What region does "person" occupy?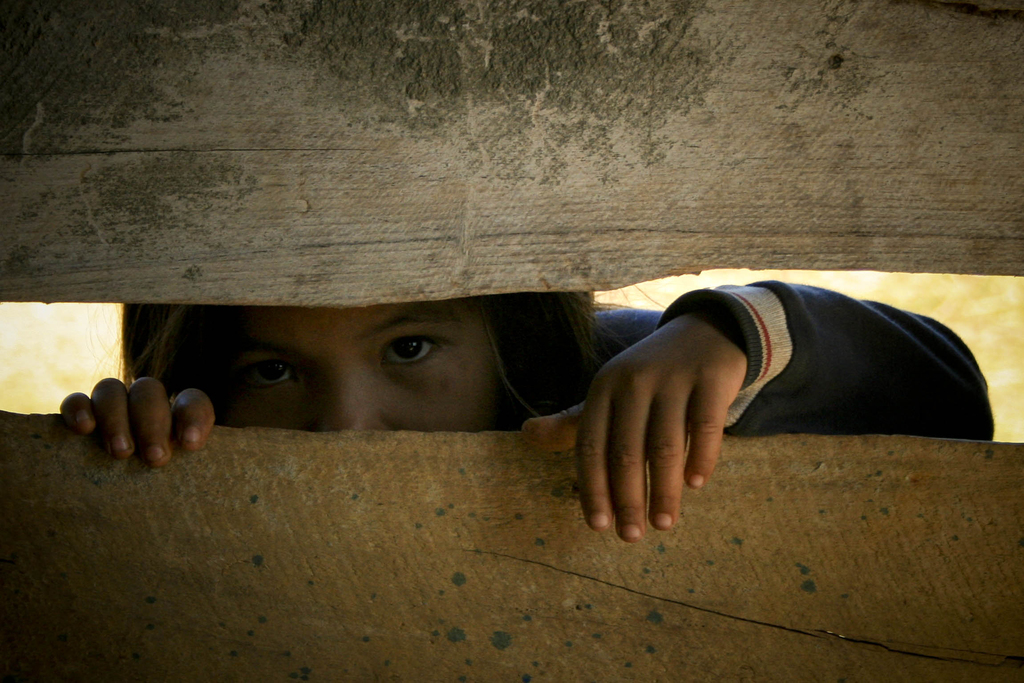
bbox(82, 208, 941, 607).
